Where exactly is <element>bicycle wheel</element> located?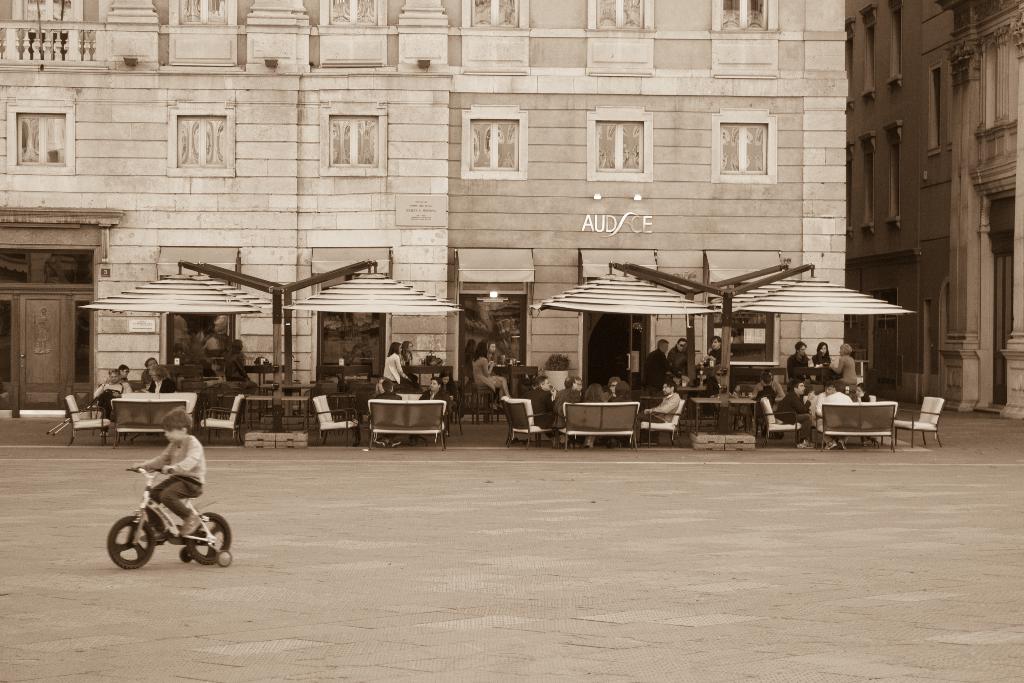
Its bounding box is BBox(178, 548, 191, 563).
